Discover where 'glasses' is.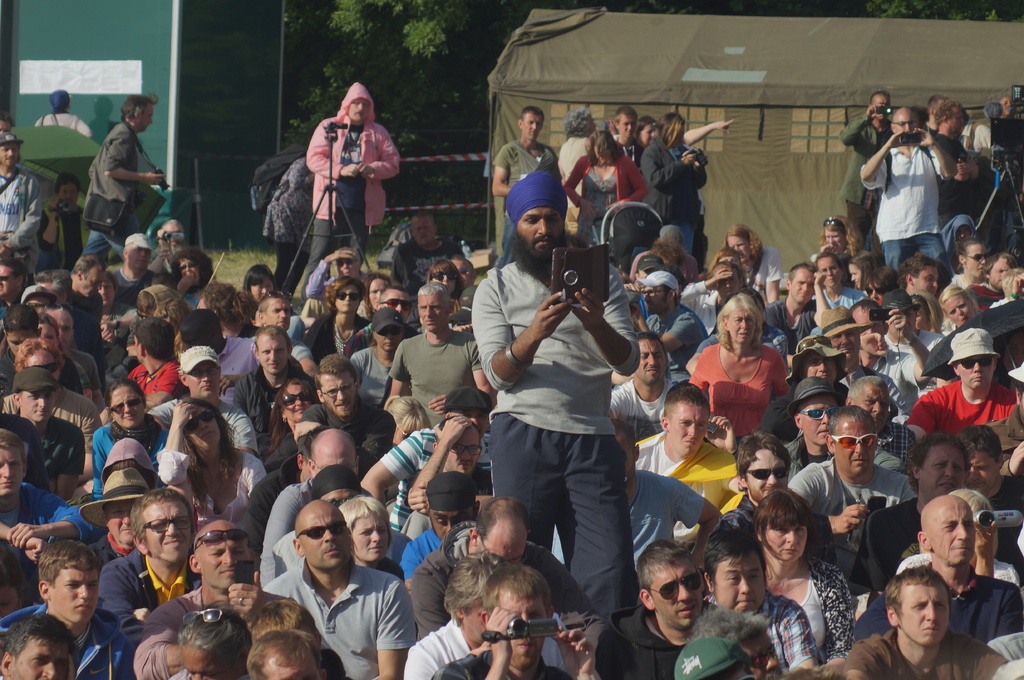
Discovered at 28 303 58 312.
